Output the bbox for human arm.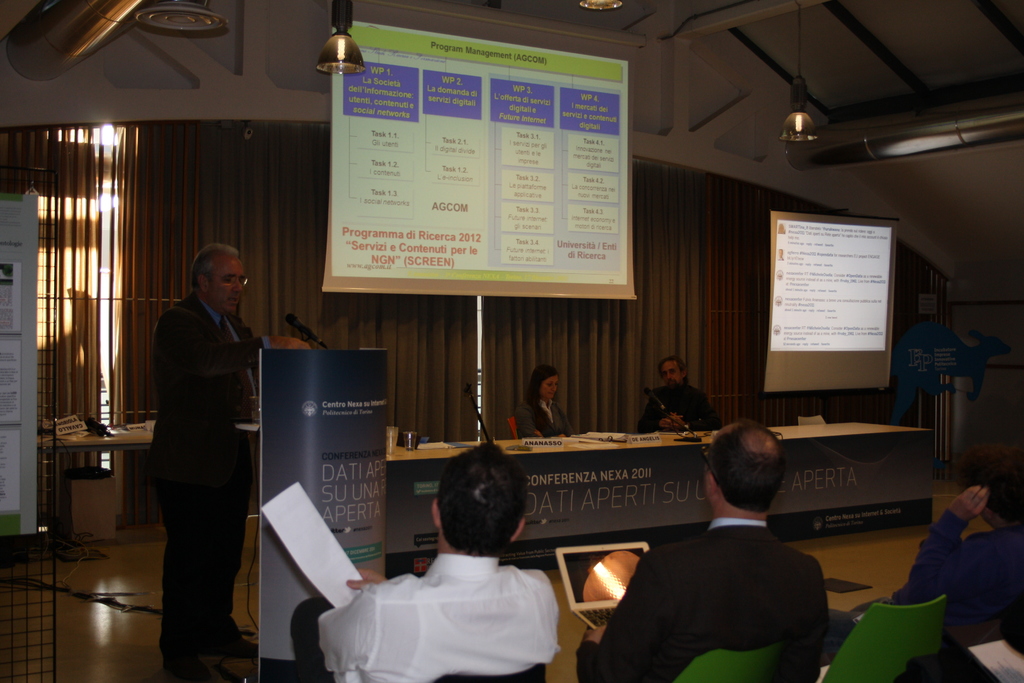
locate(906, 481, 1011, 607).
